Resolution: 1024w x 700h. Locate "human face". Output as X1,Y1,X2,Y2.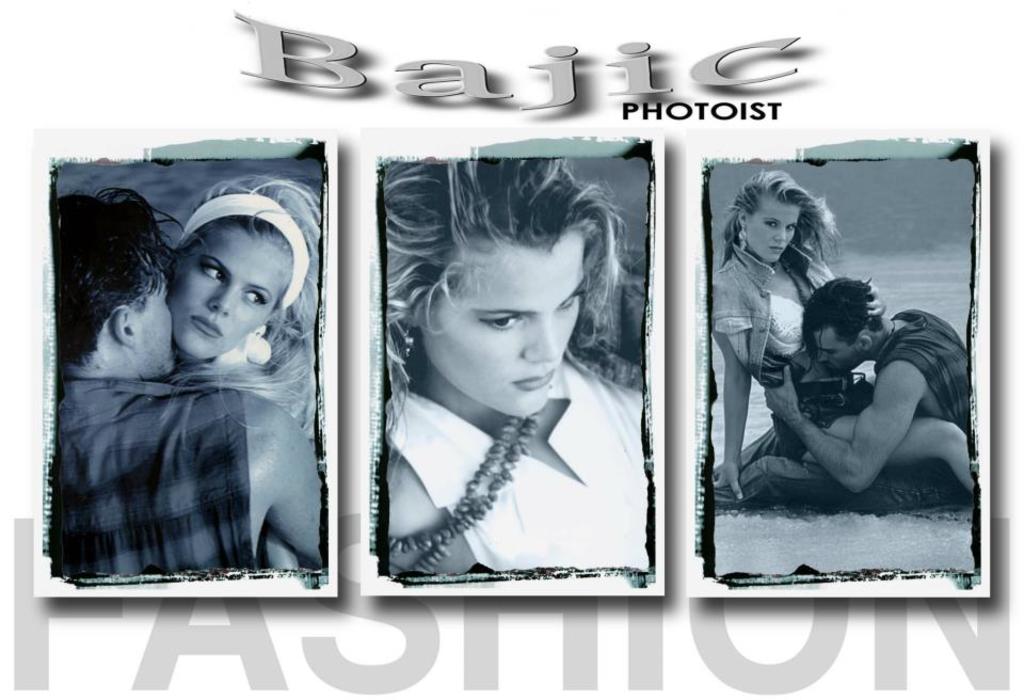
748,200,800,259.
